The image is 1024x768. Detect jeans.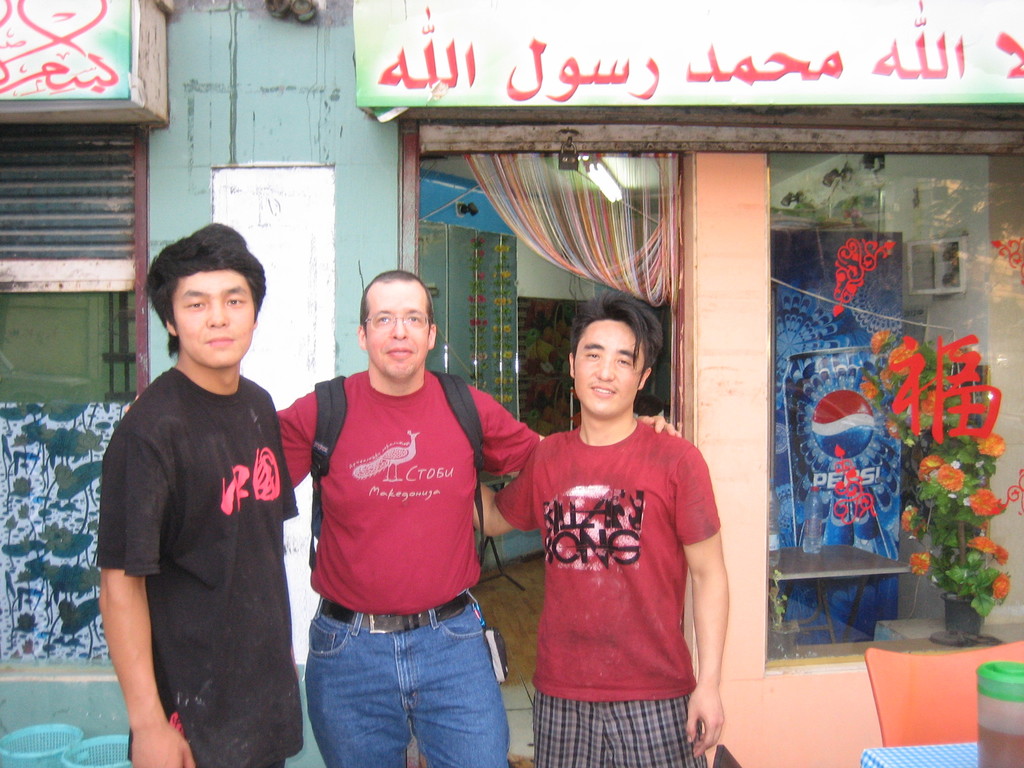
Detection: (302,596,515,756).
